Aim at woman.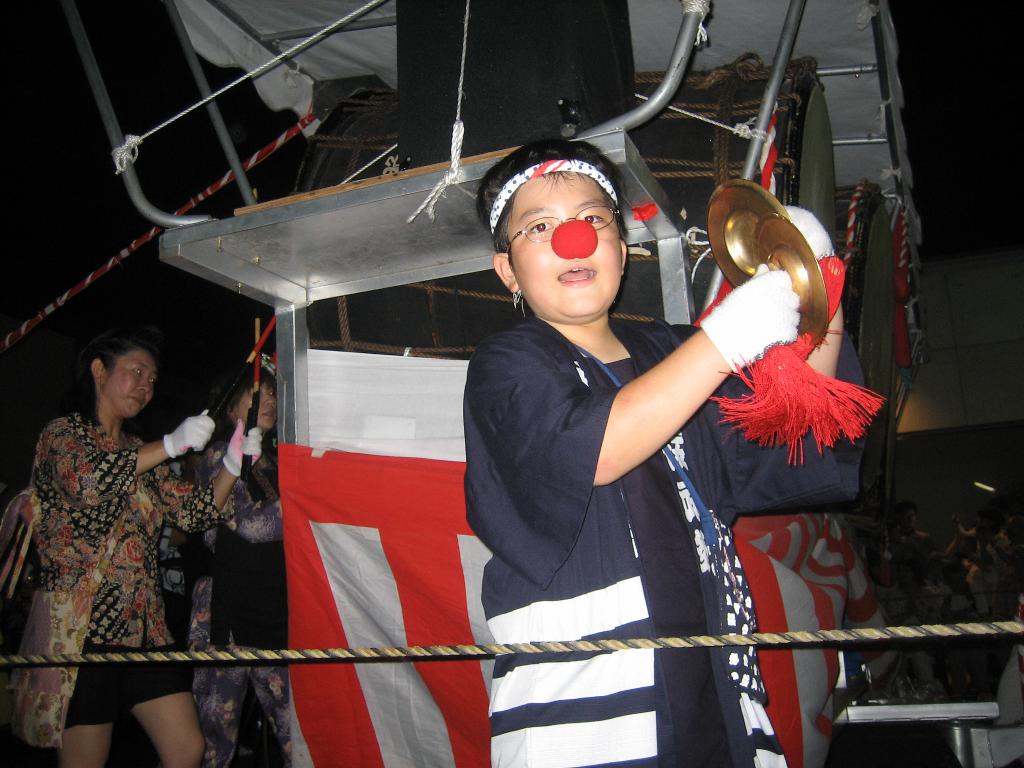
Aimed at Rect(465, 140, 870, 767).
